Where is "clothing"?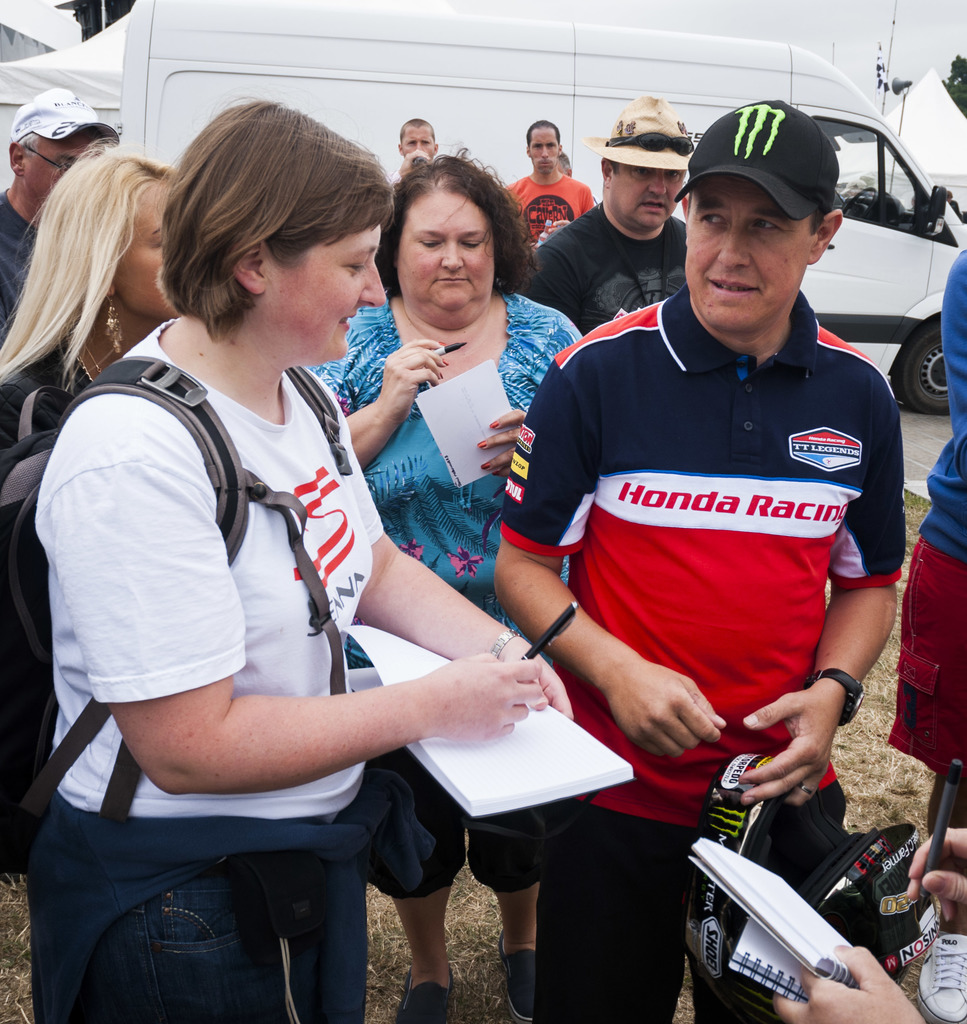
crop(0, 323, 93, 471).
